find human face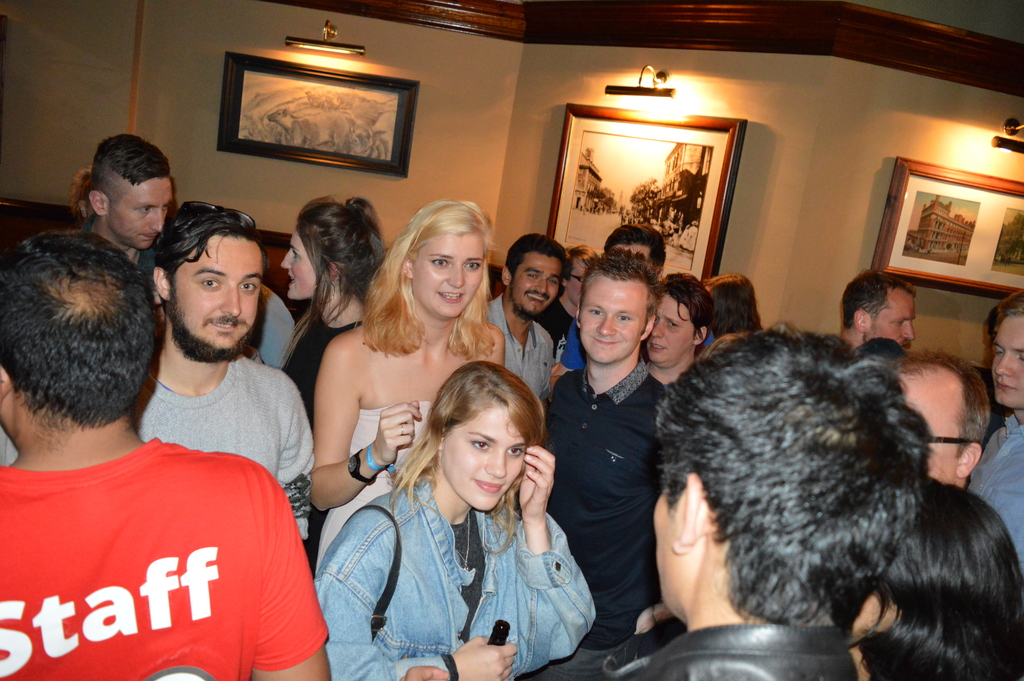
box=[113, 172, 175, 247]
